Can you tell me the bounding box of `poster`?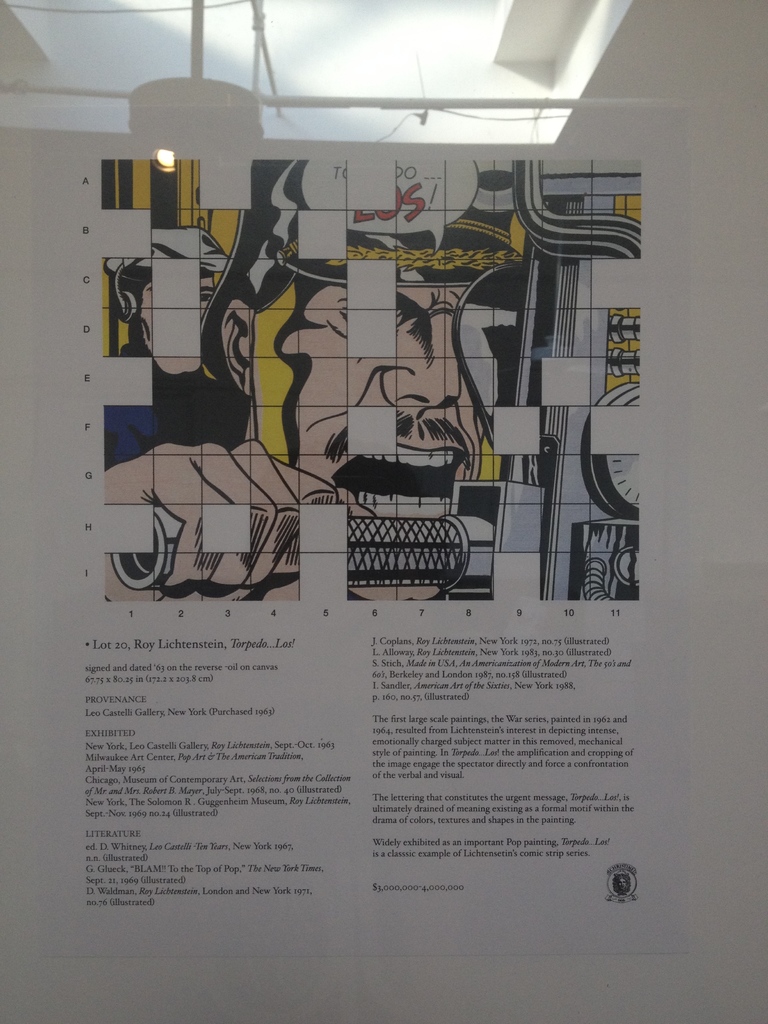
[79, 148, 694, 944].
